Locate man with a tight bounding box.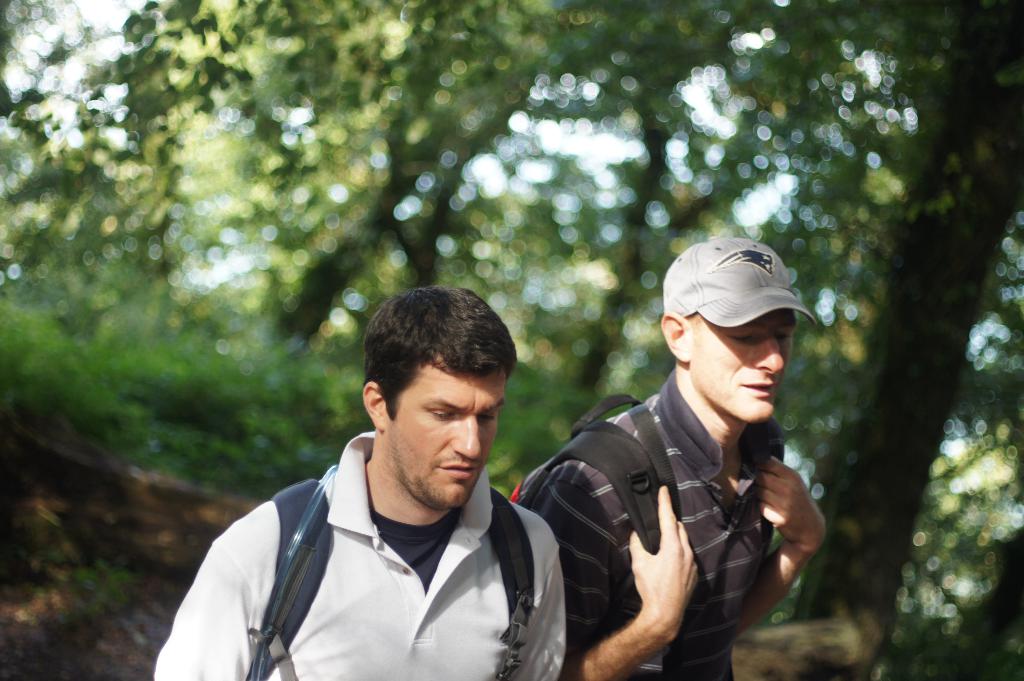
box(150, 286, 568, 680).
